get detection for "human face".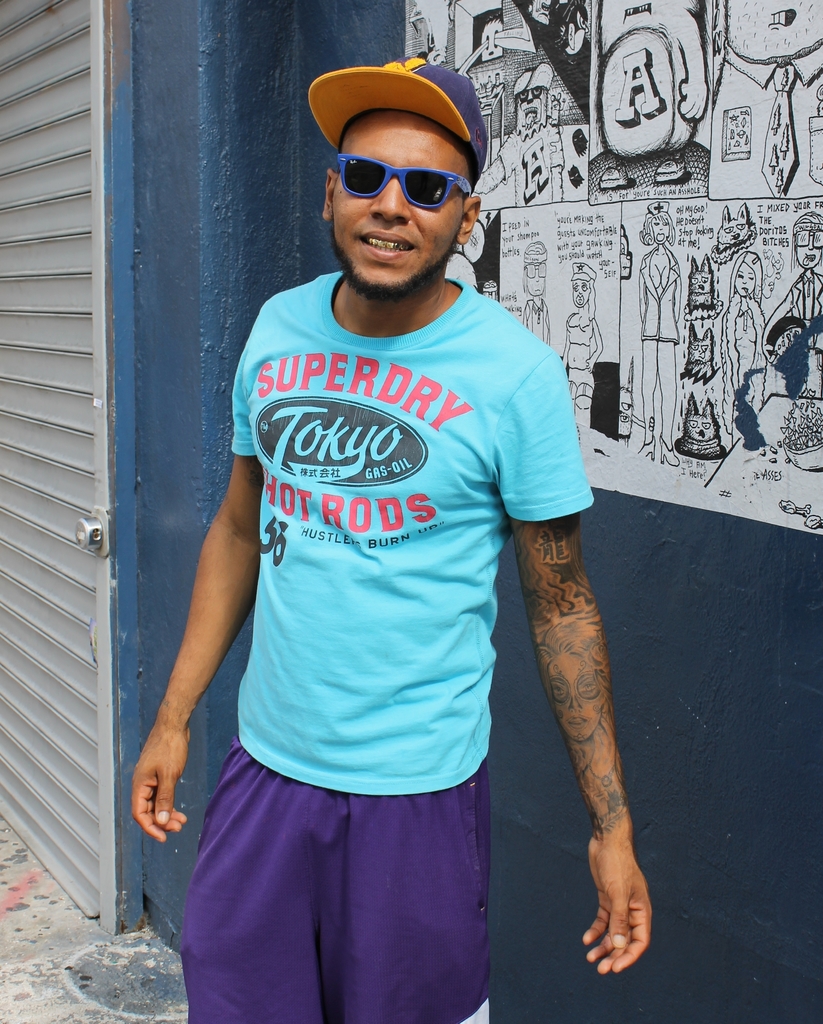
Detection: <bbox>335, 111, 469, 292</bbox>.
